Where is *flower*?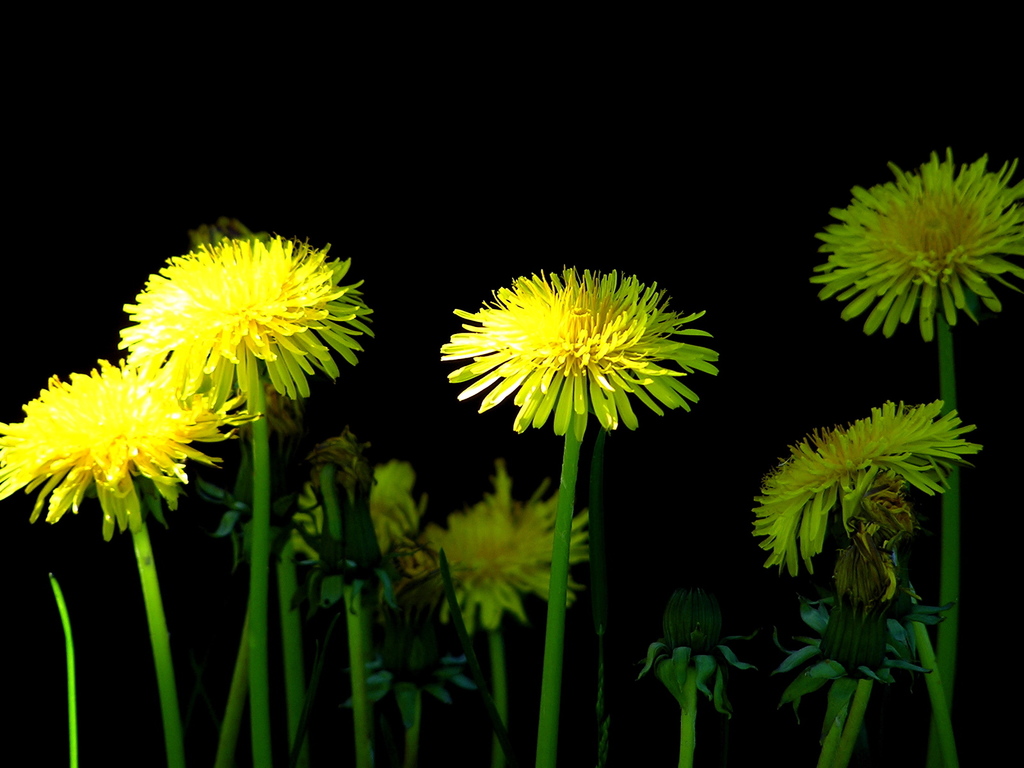
box(294, 460, 412, 566).
